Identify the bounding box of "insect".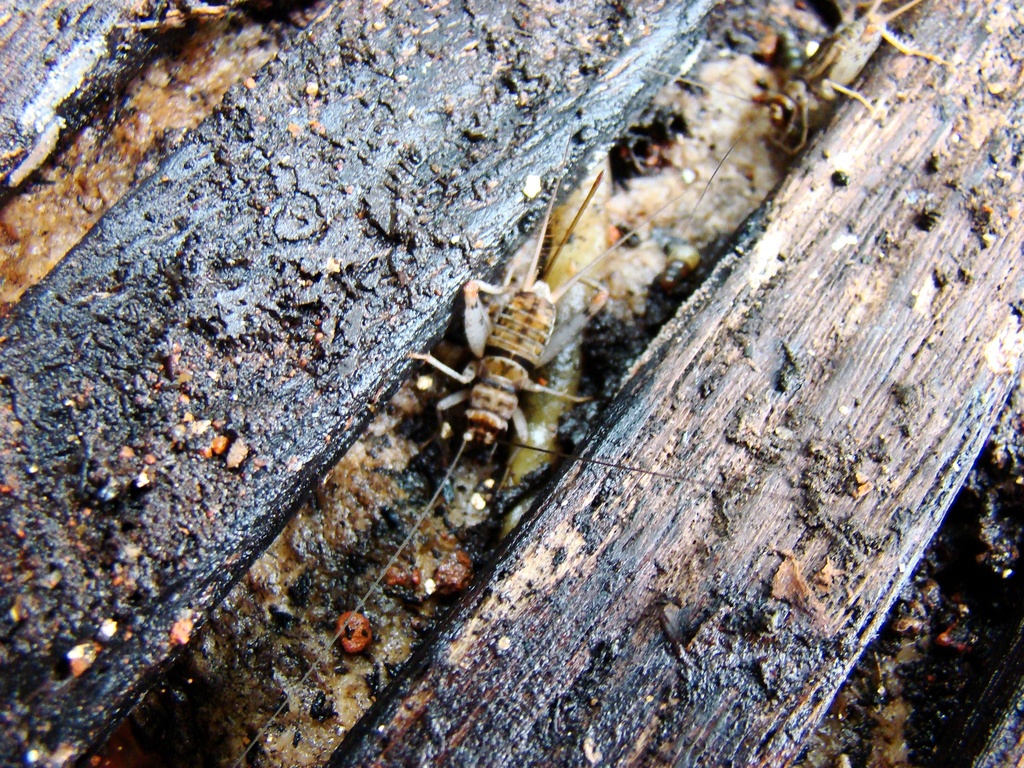
(x1=657, y1=243, x2=701, y2=294).
